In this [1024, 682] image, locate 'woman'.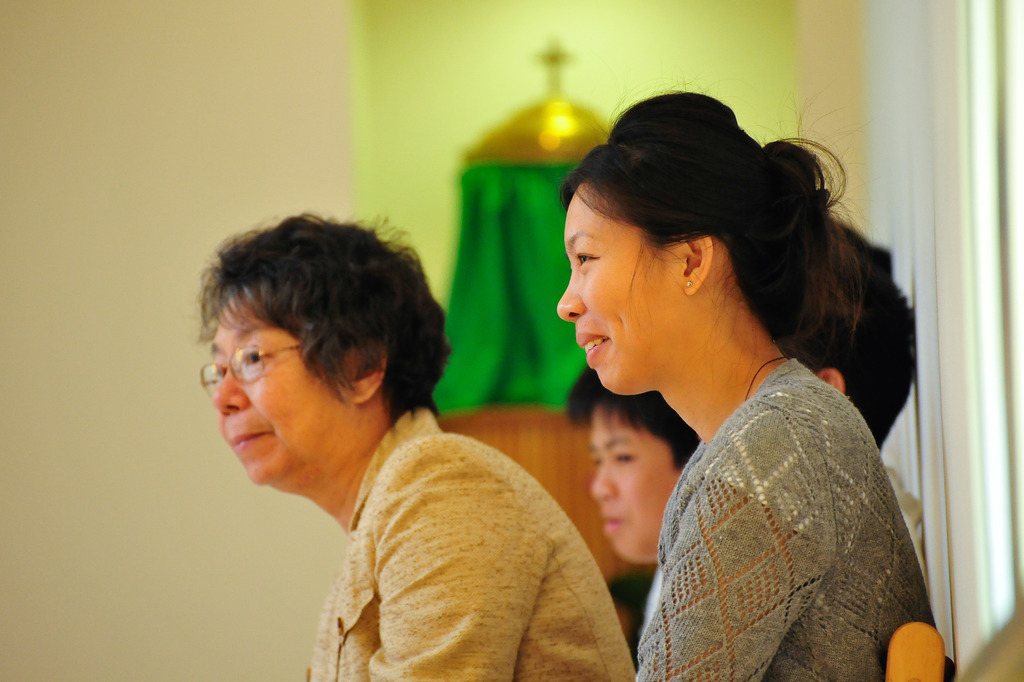
Bounding box: rect(556, 90, 938, 681).
